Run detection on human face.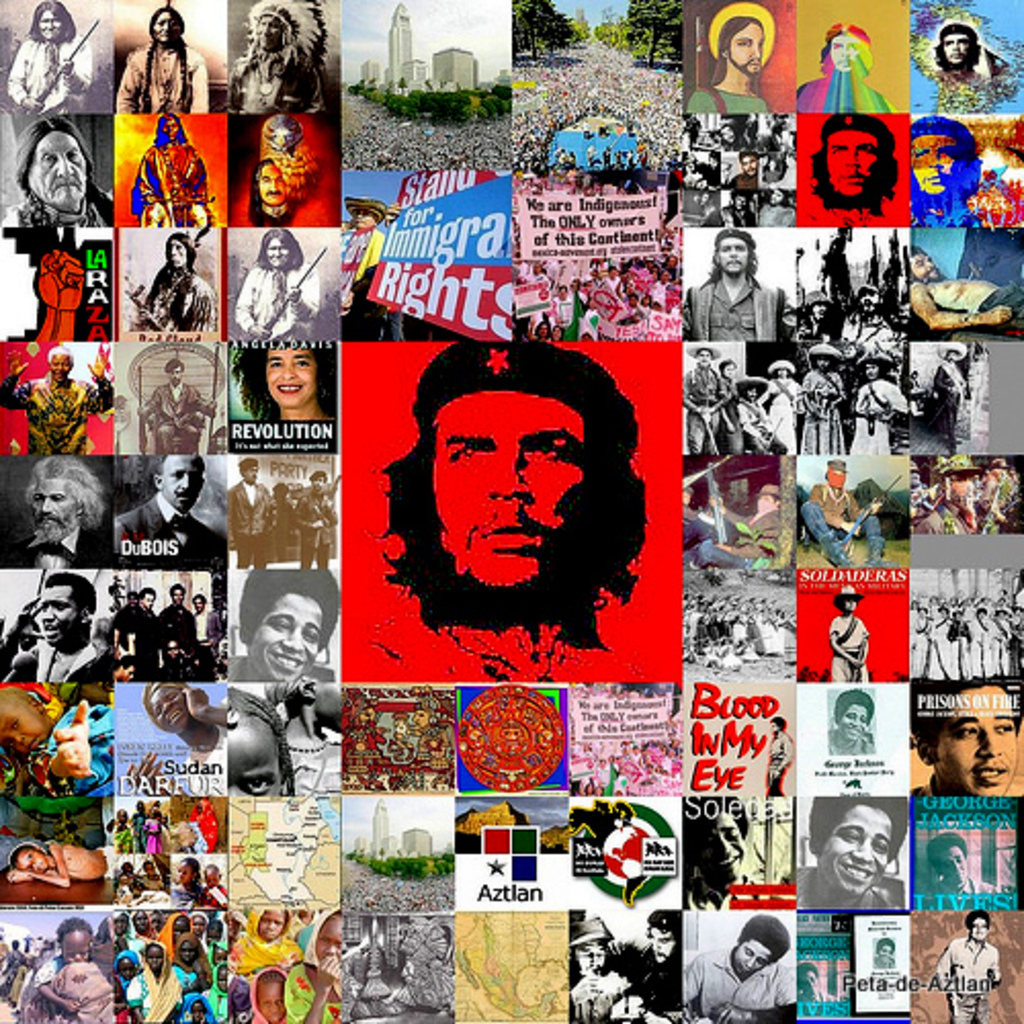
Result: 162:238:188:268.
